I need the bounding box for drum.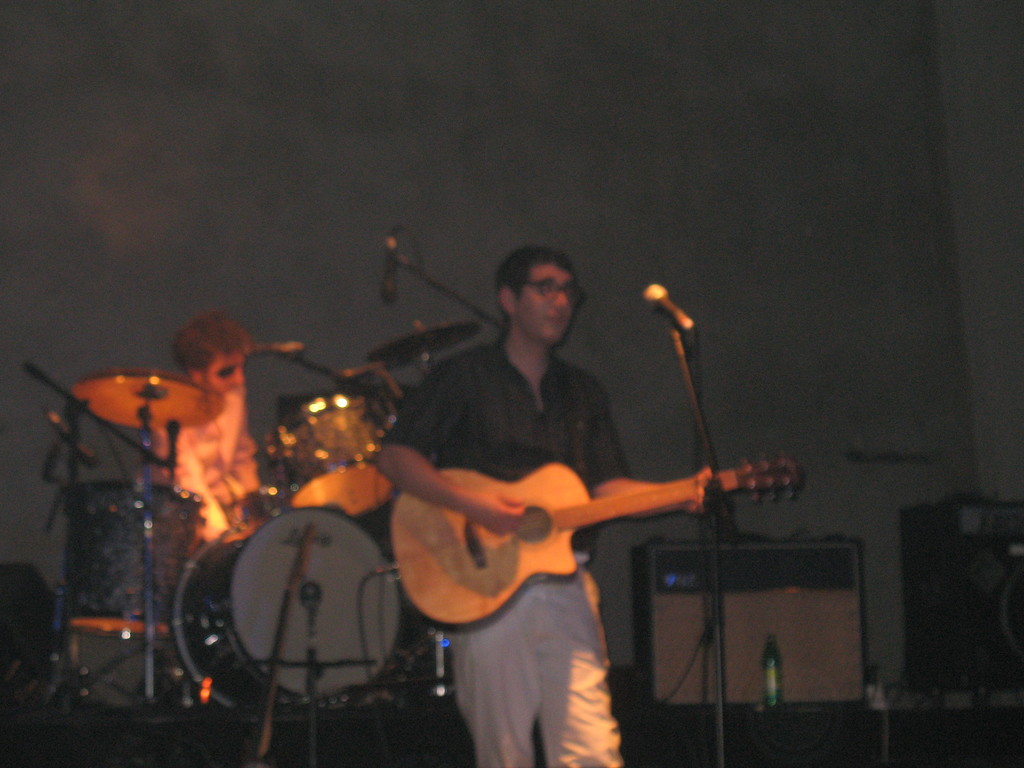
Here it is: <bbox>67, 479, 205, 637</bbox>.
